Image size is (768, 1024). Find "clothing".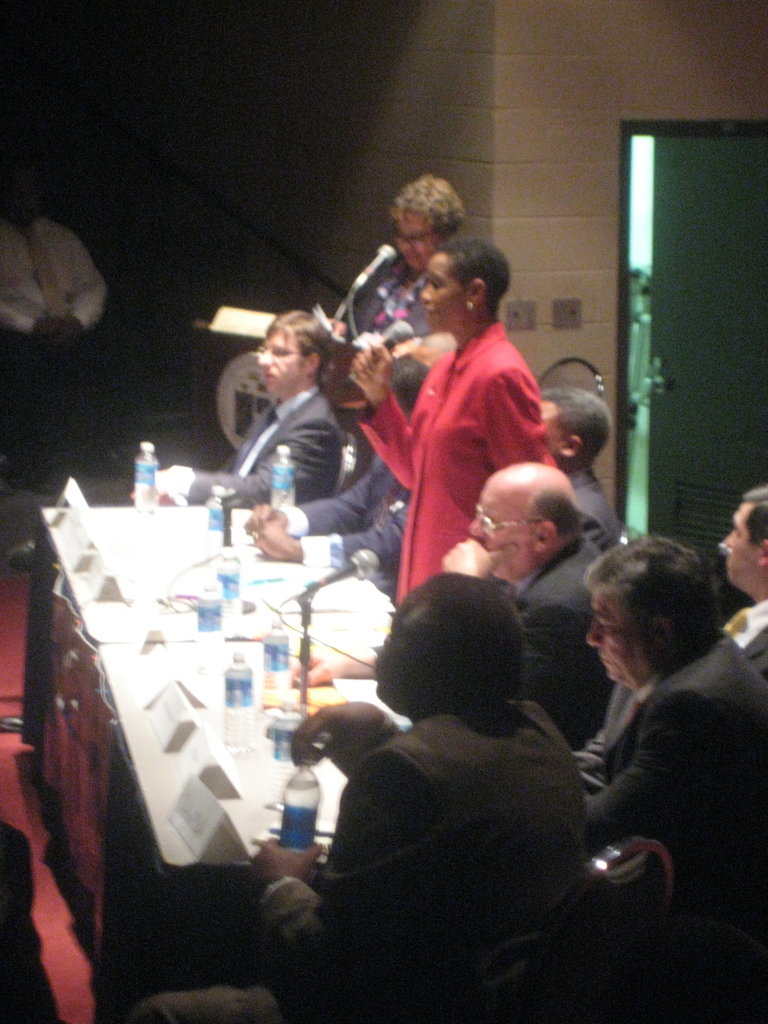
0, 207, 108, 479.
